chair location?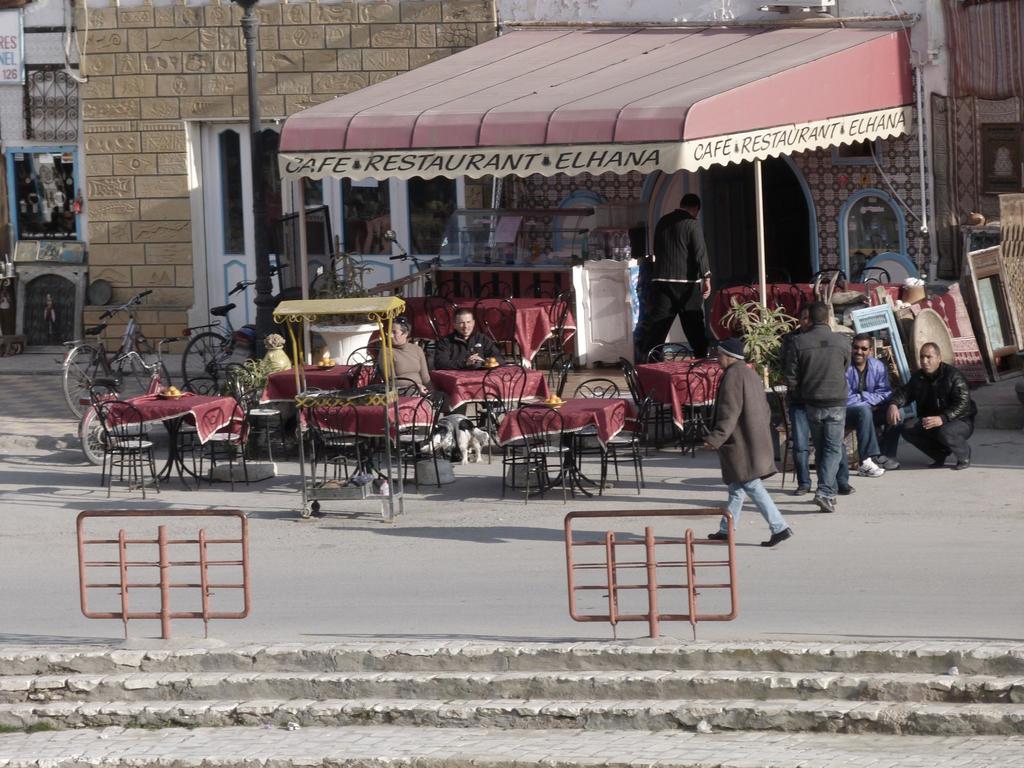
BBox(190, 390, 257, 488)
